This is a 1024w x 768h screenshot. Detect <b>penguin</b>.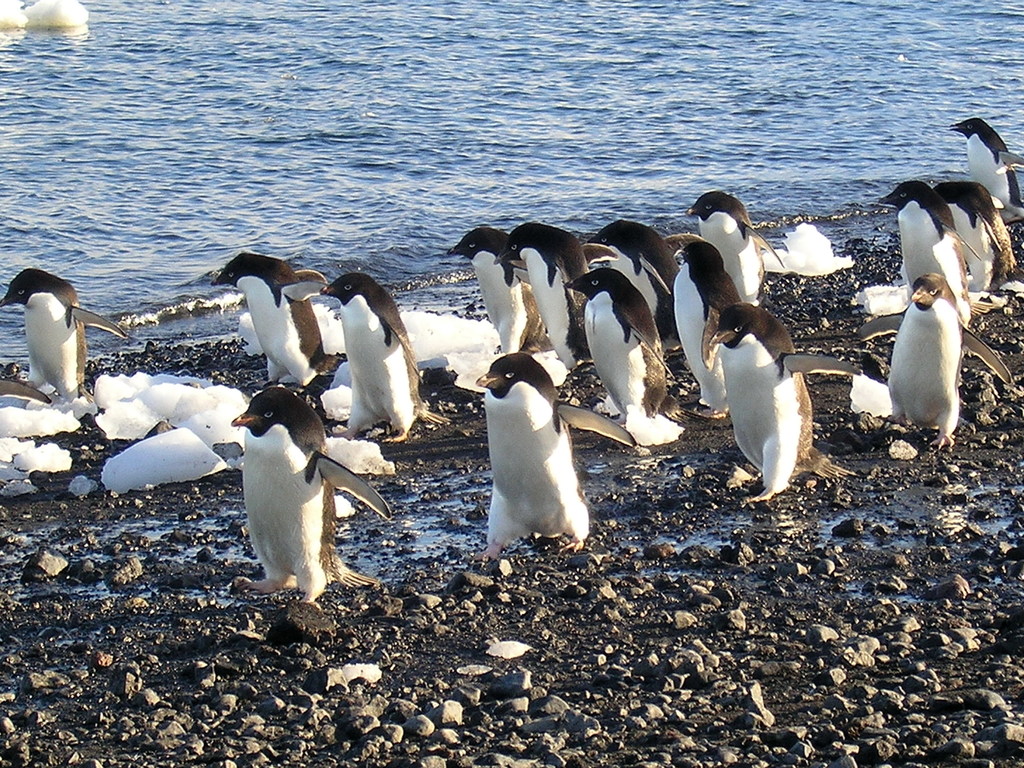
(x1=671, y1=230, x2=750, y2=429).
